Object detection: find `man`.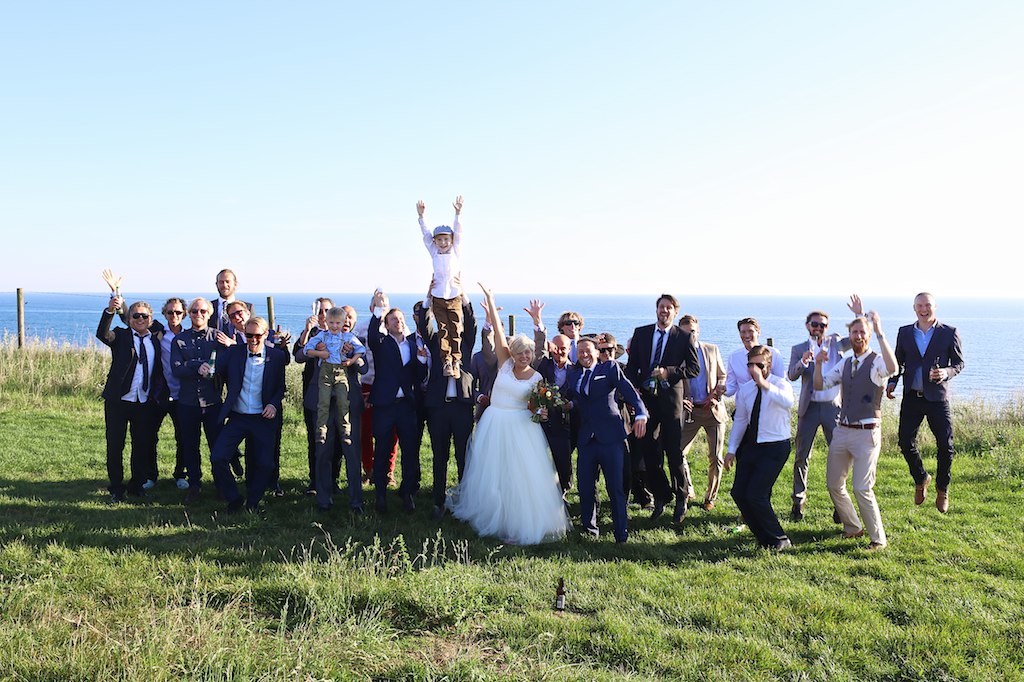
[x1=885, y1=301, x2=969, y2=510].
